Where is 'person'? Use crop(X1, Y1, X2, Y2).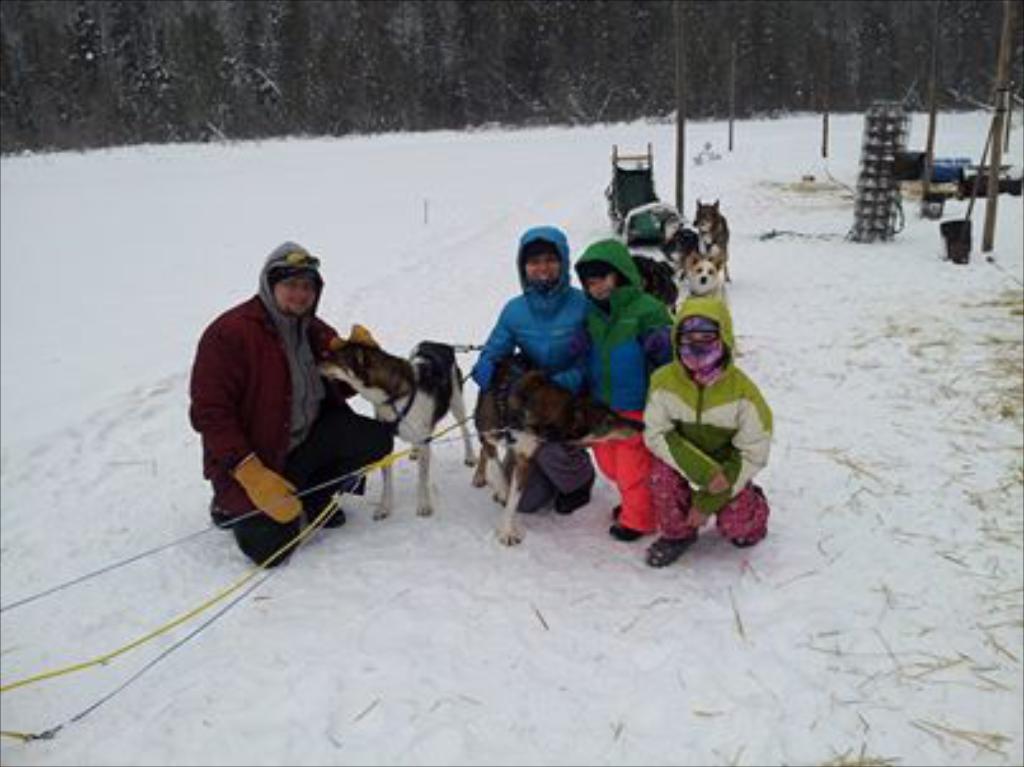
crop(470, 223, 597, 516).
